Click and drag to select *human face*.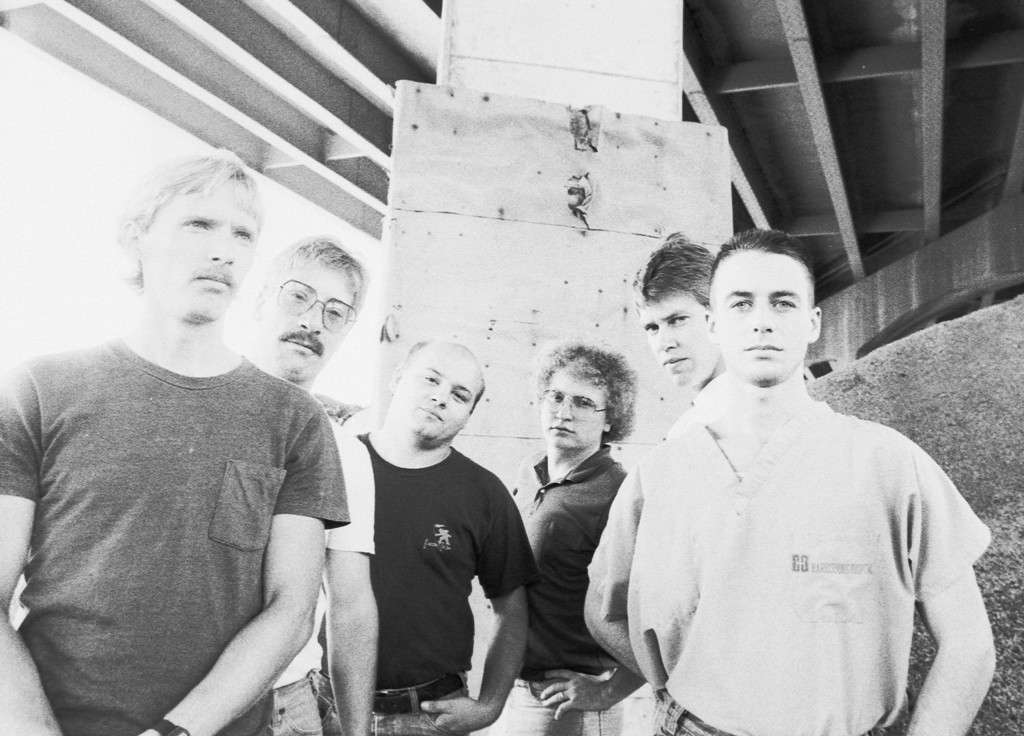
Selection: region(641, 288, 718, 386).
